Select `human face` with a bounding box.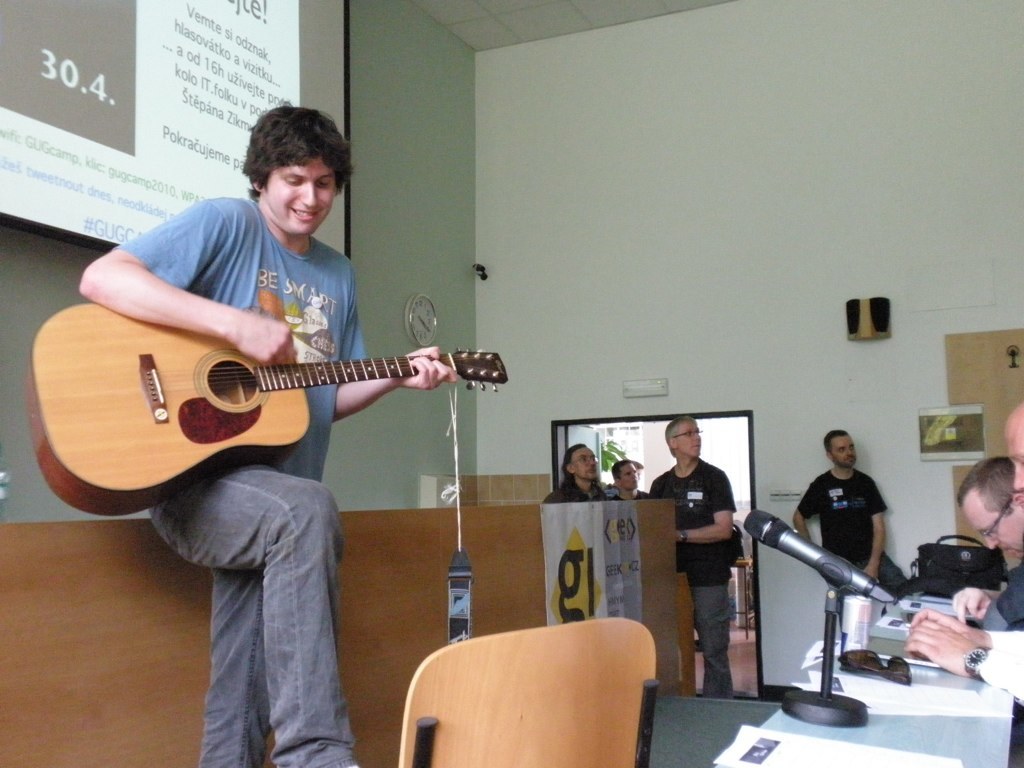
select_region(836, 435, 854, 468).
